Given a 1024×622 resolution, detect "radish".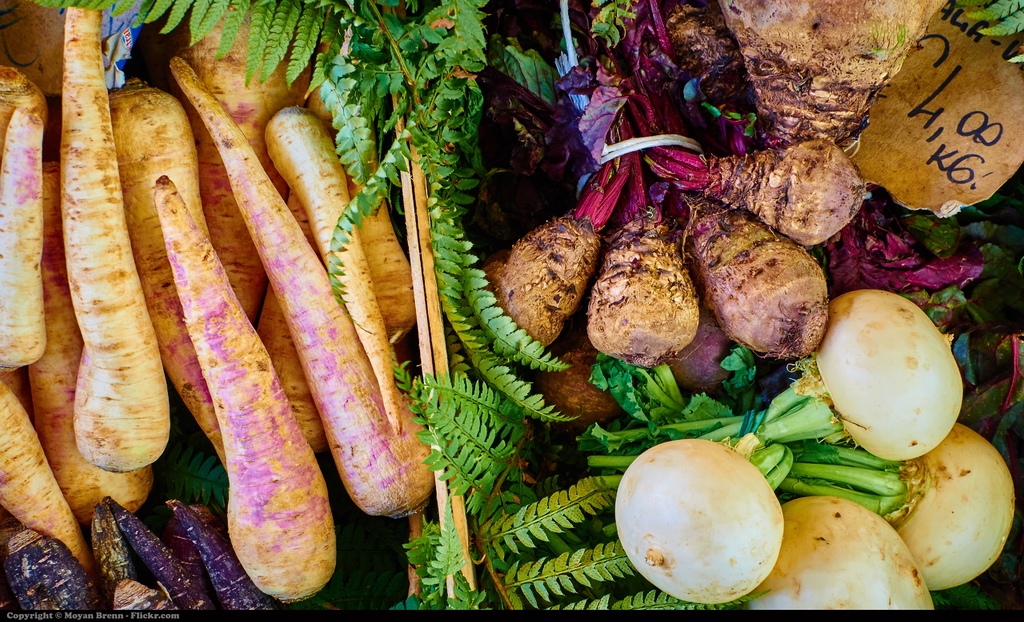
24, 146, 156, 523.
